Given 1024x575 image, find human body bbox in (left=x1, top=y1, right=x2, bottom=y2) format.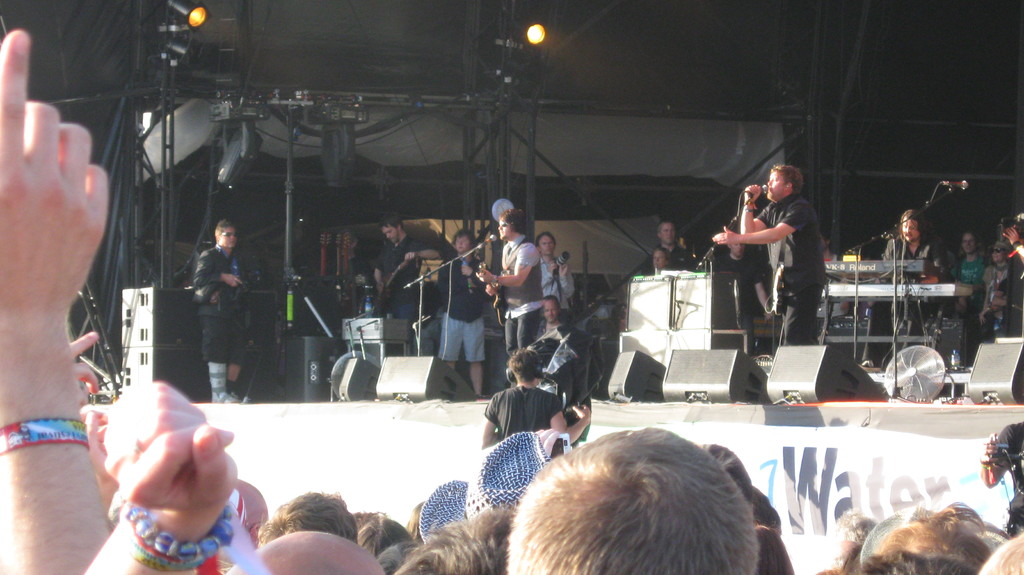
(left=0, top=36, right=1023, bottom=574).
